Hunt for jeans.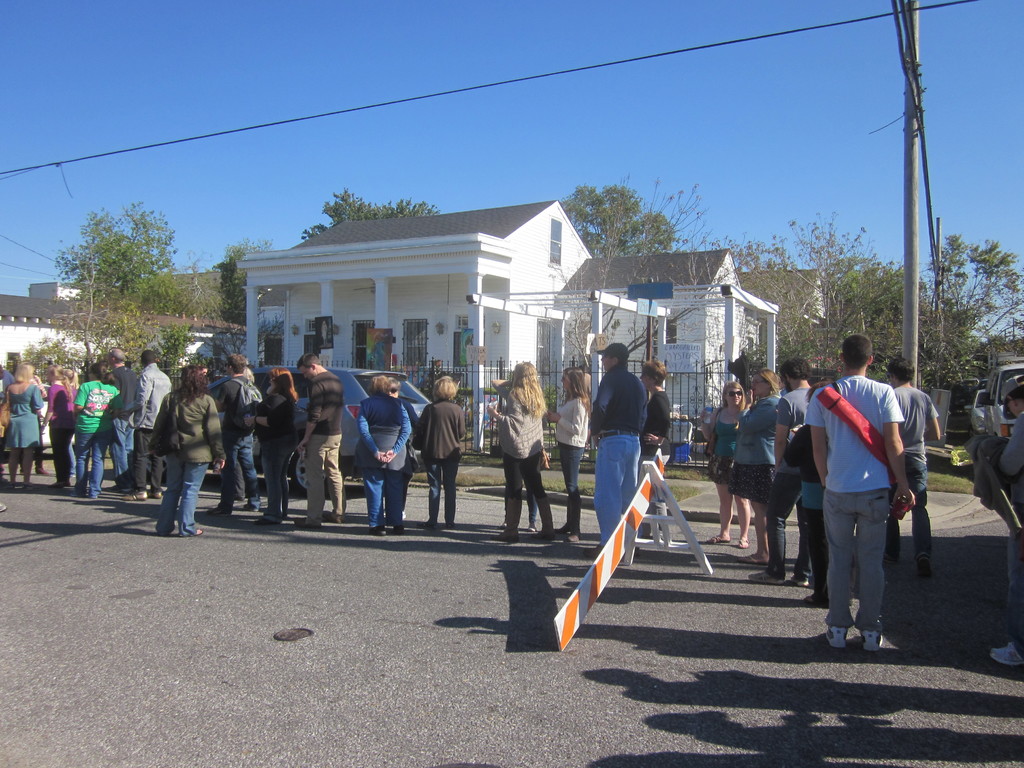
Hunted down at l=151, t=458, r=209, b=538.
